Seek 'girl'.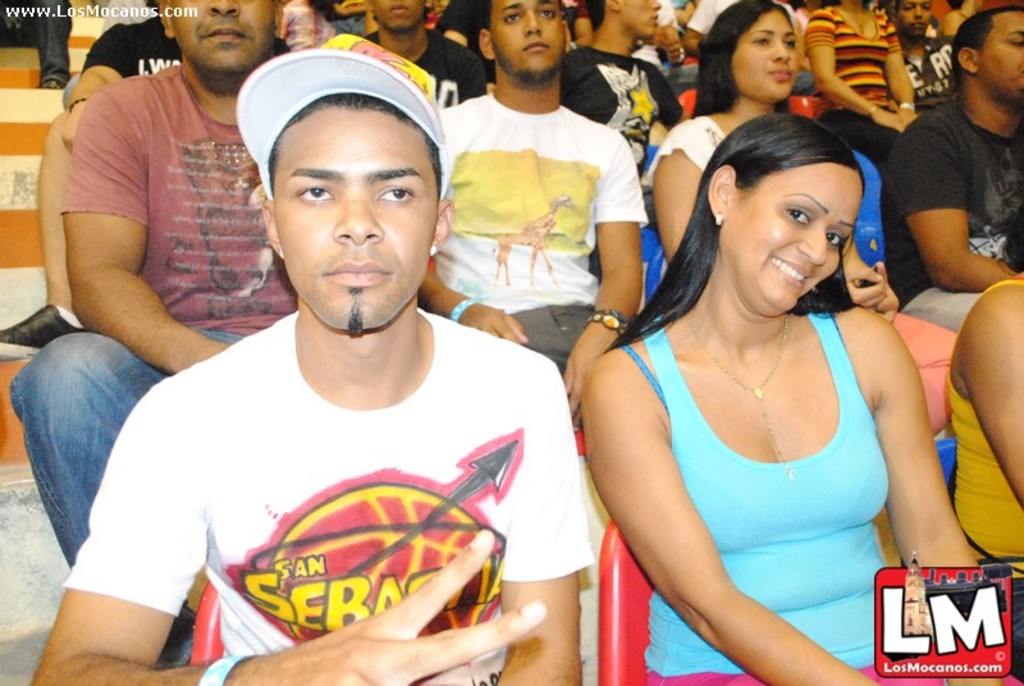
pyautogui.locateOnScreen(580, 114, 1023, 685).
